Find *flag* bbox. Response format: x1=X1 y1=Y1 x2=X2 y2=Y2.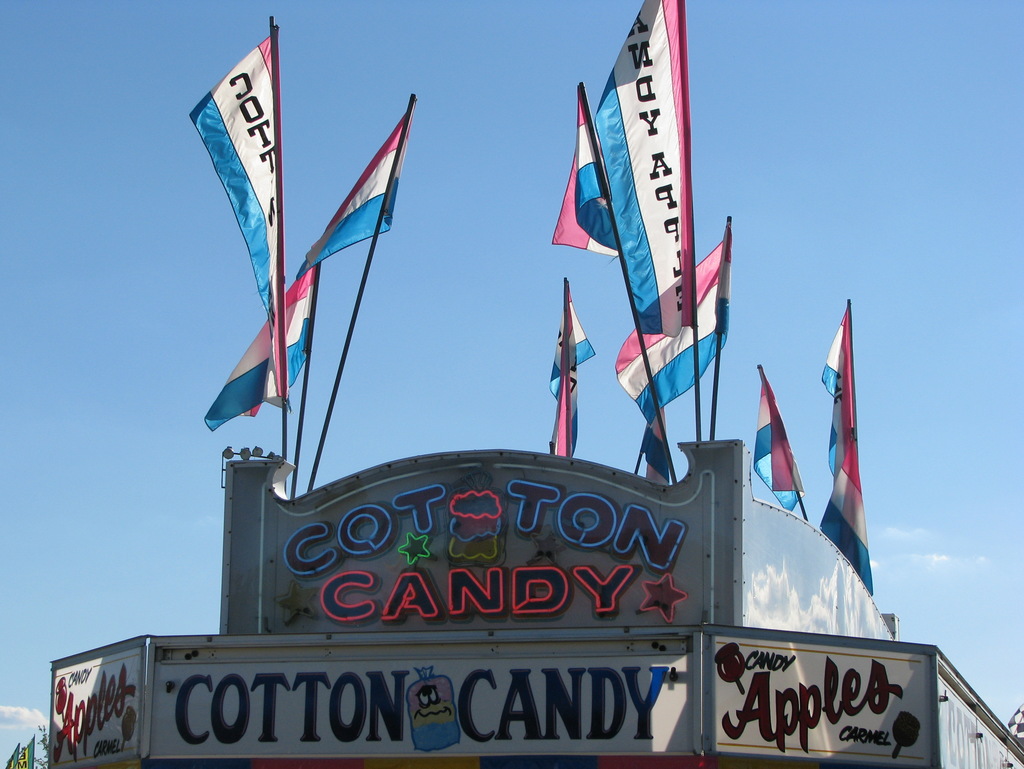
x1=547 y1=84 x2=622 y2=265.
